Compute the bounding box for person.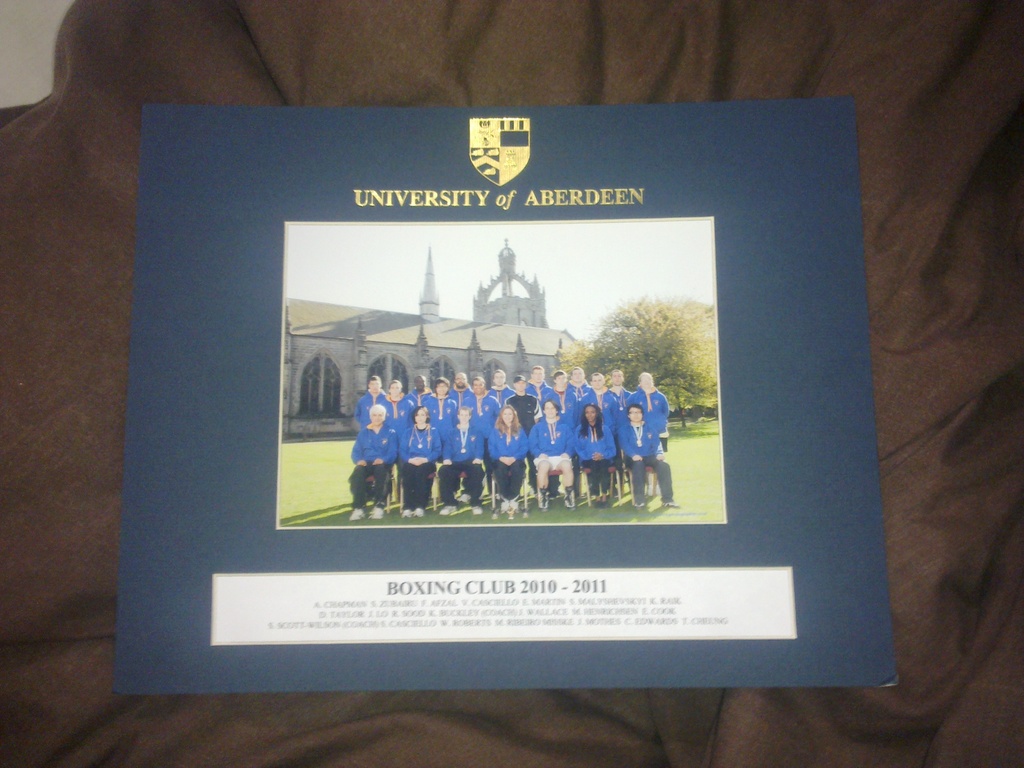
[x1=614, y1=402, x2=678, y2=508].
